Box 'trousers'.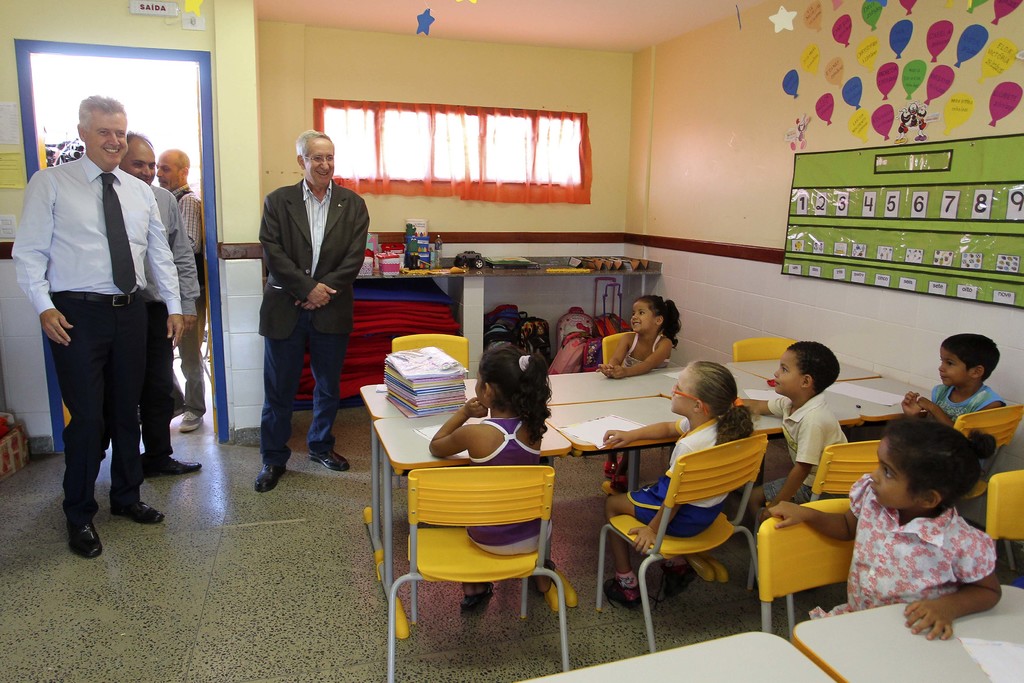
266:305:344:468.
